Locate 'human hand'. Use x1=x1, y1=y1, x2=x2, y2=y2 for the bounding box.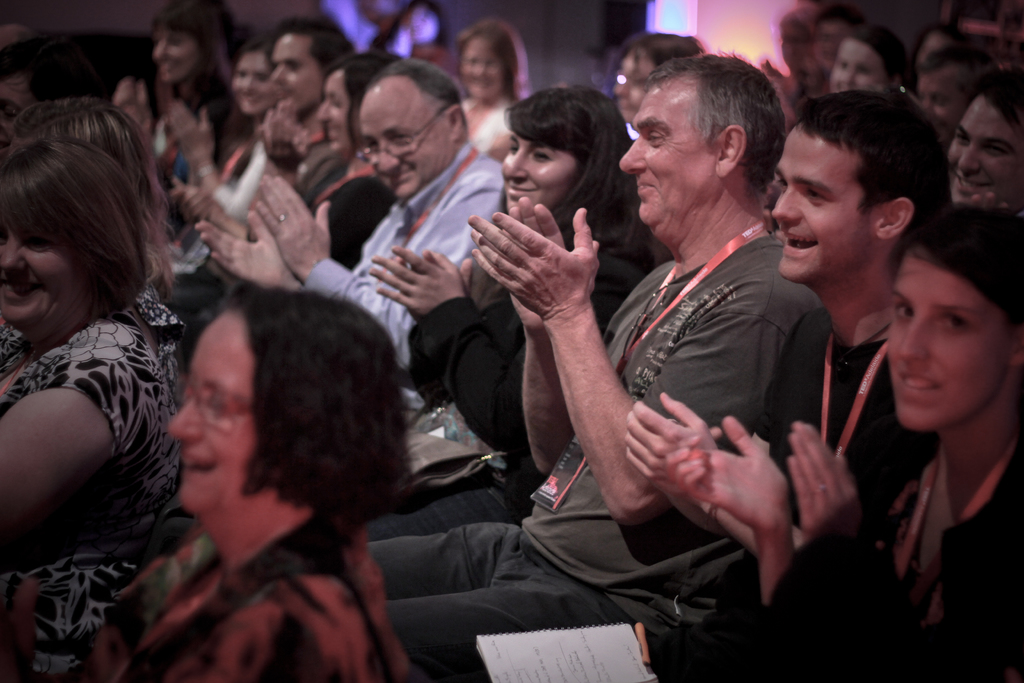
x1=362, y1=240, x2=465, y2=319.
